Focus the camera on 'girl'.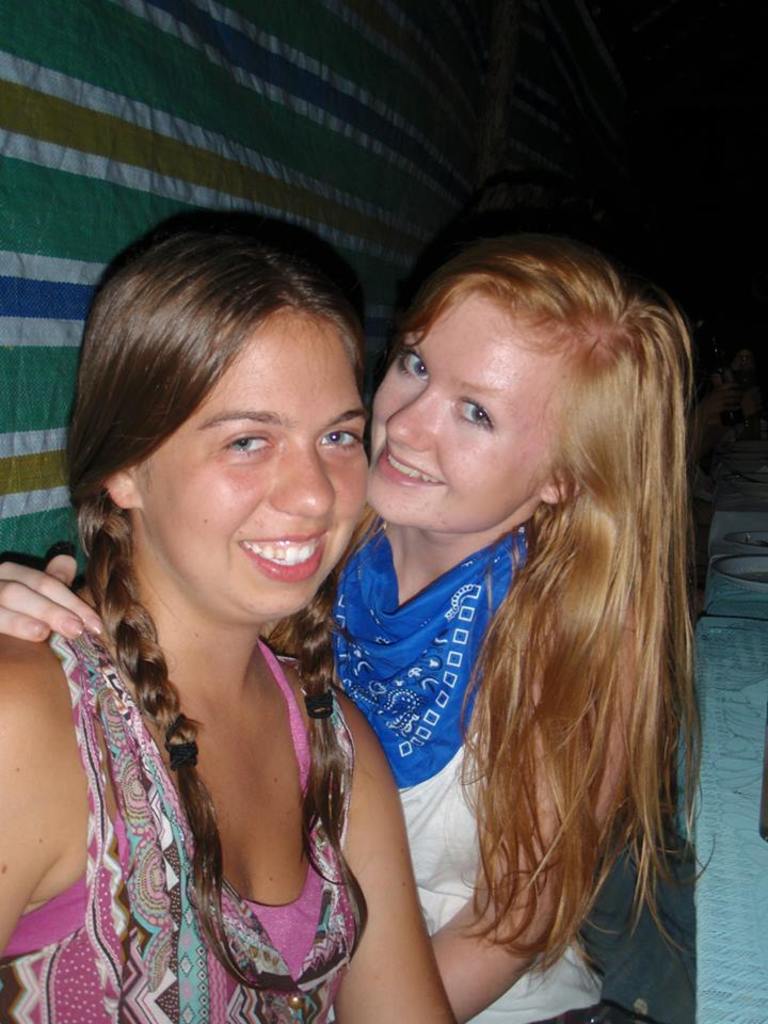
Focus region: [x1=0, y1=206, x2=457, y2=1023].
